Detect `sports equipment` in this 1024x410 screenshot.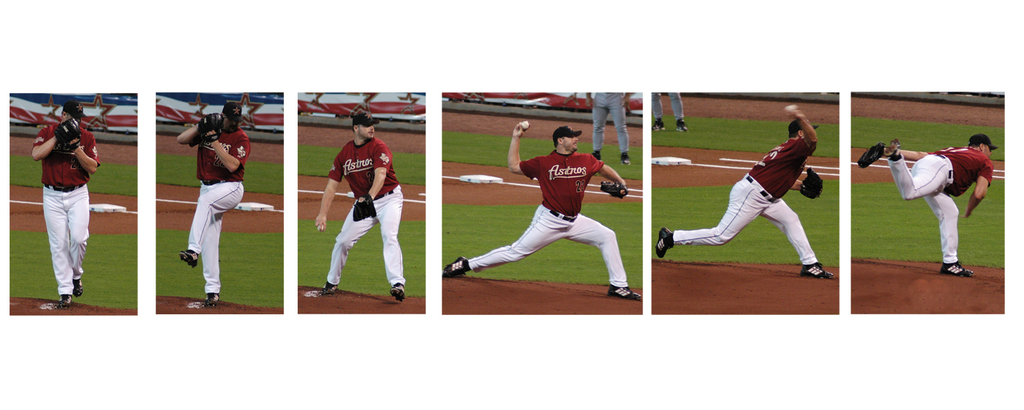
Detection: l=316, t=223, r=325, b=232.
